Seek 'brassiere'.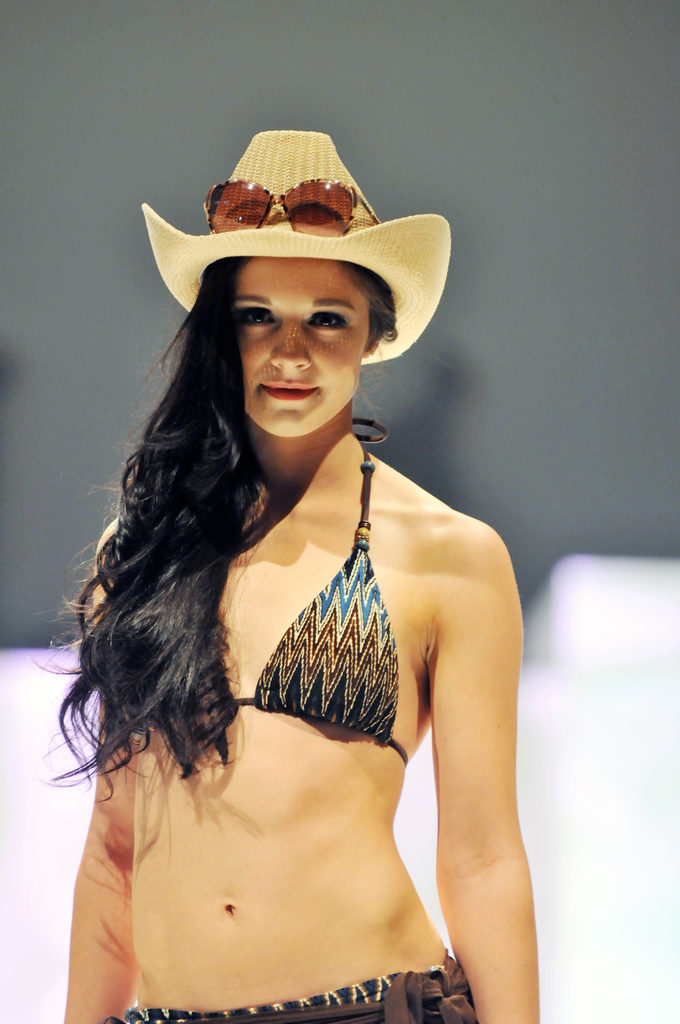
(x1=106, y1=482, x2=444, y2=824).
